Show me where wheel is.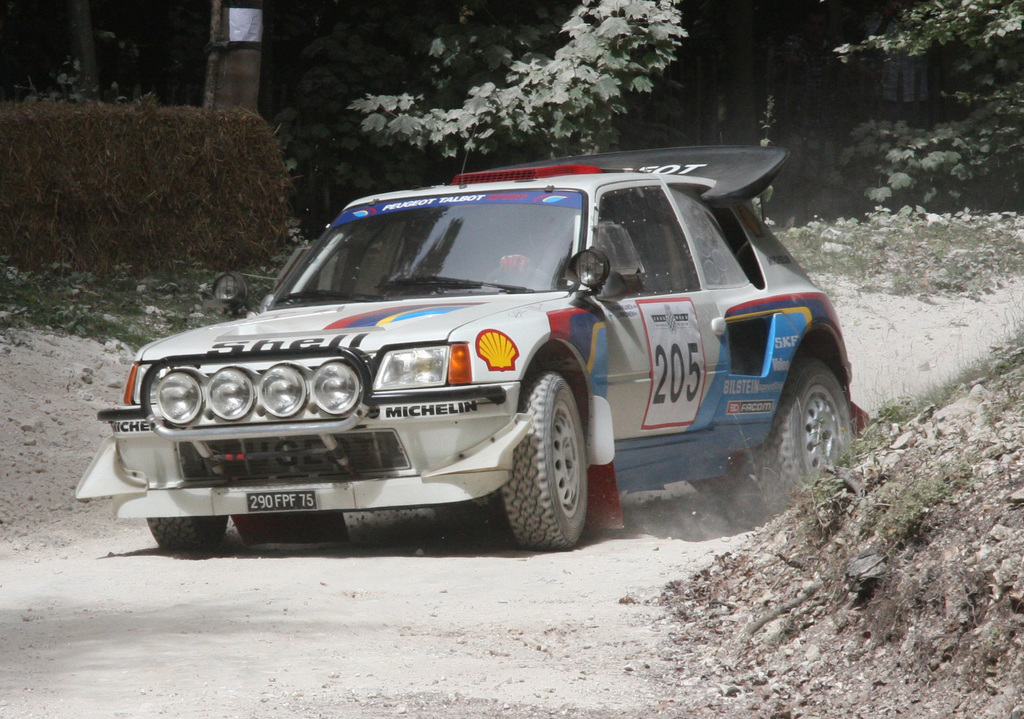
wheel is at (506, 367, 591, 547).
